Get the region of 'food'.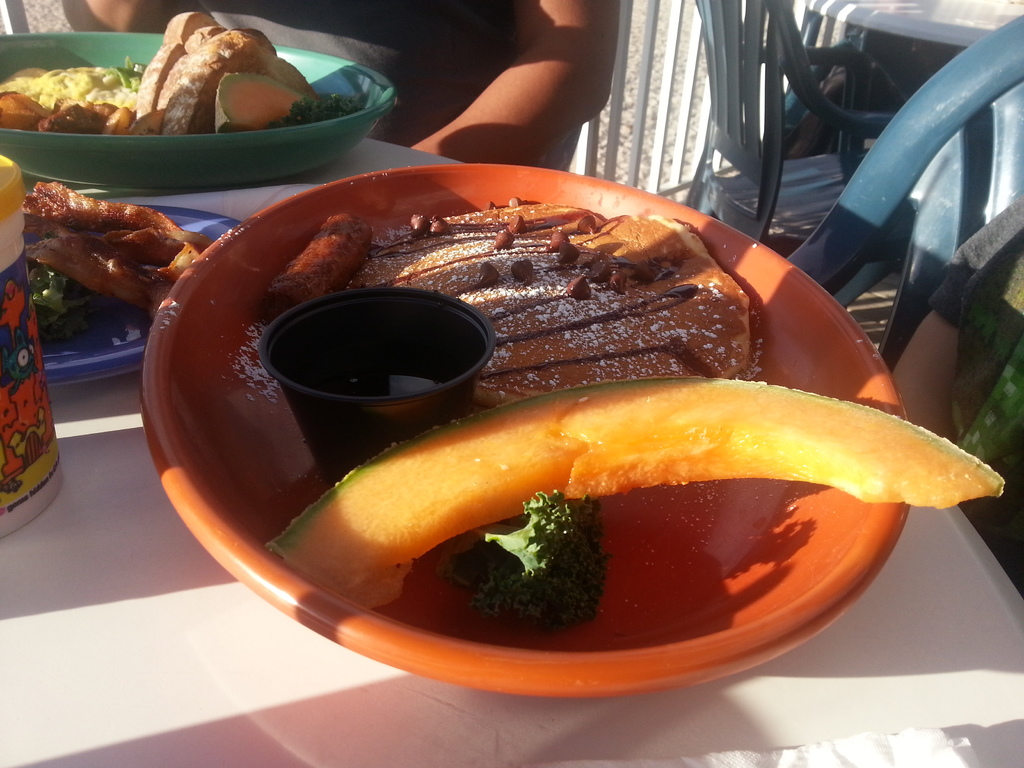
detection(35, 168, 210, 346).
